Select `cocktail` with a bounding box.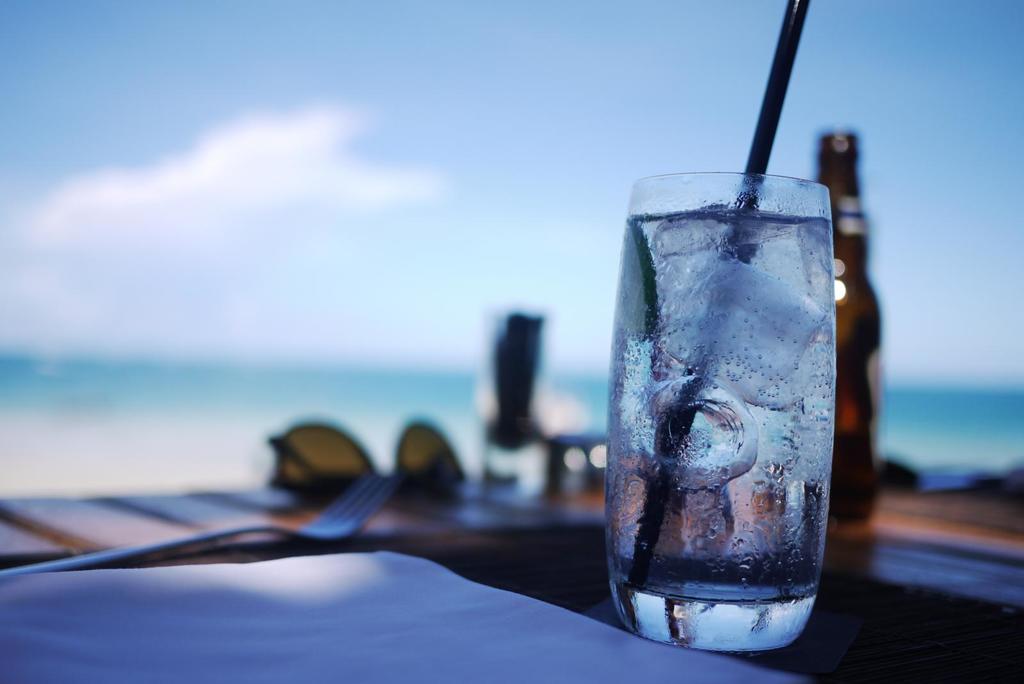
<box>588,178,837,669</box>.
